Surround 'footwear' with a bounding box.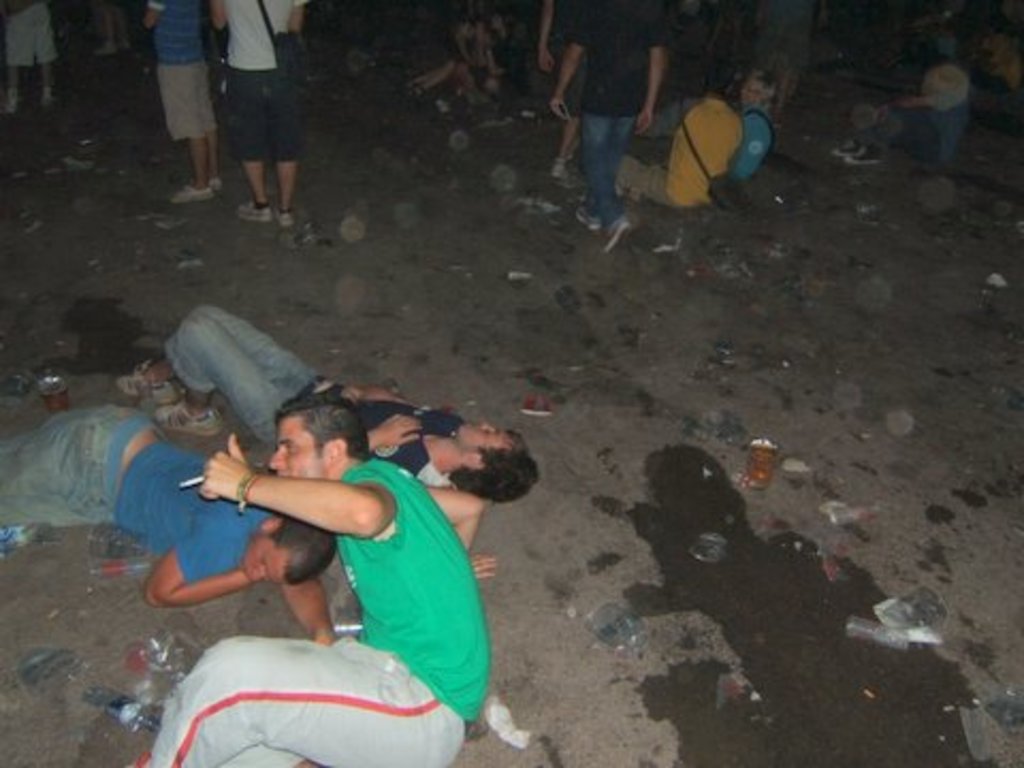
pyautogui.locateOnScreen(154, 399, 222, 439).
